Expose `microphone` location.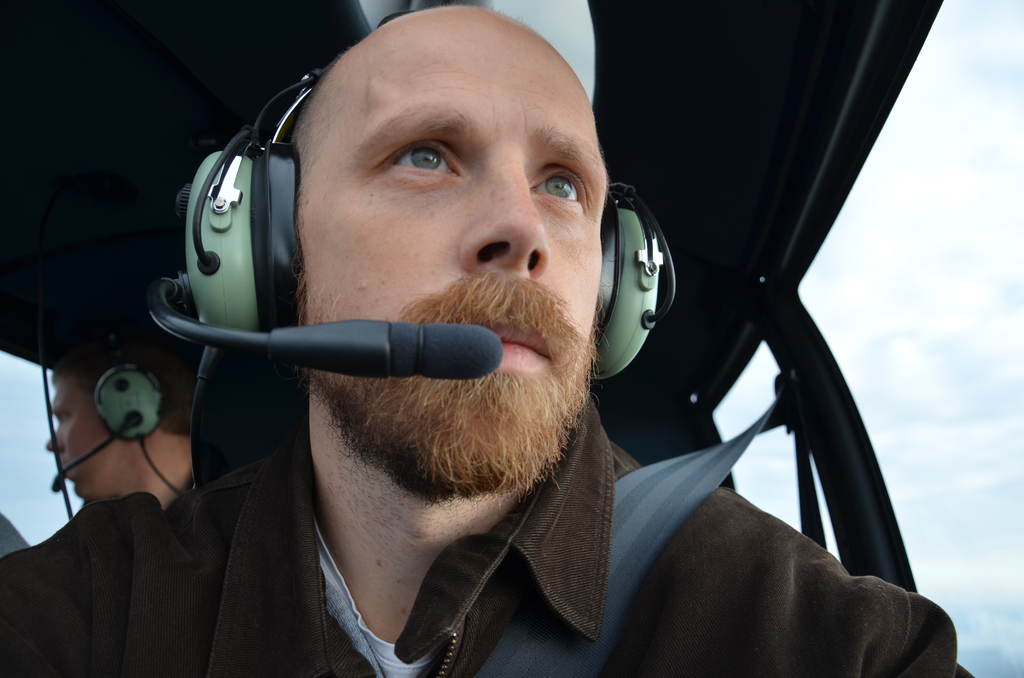
Exposed at [388,324,504,379].
